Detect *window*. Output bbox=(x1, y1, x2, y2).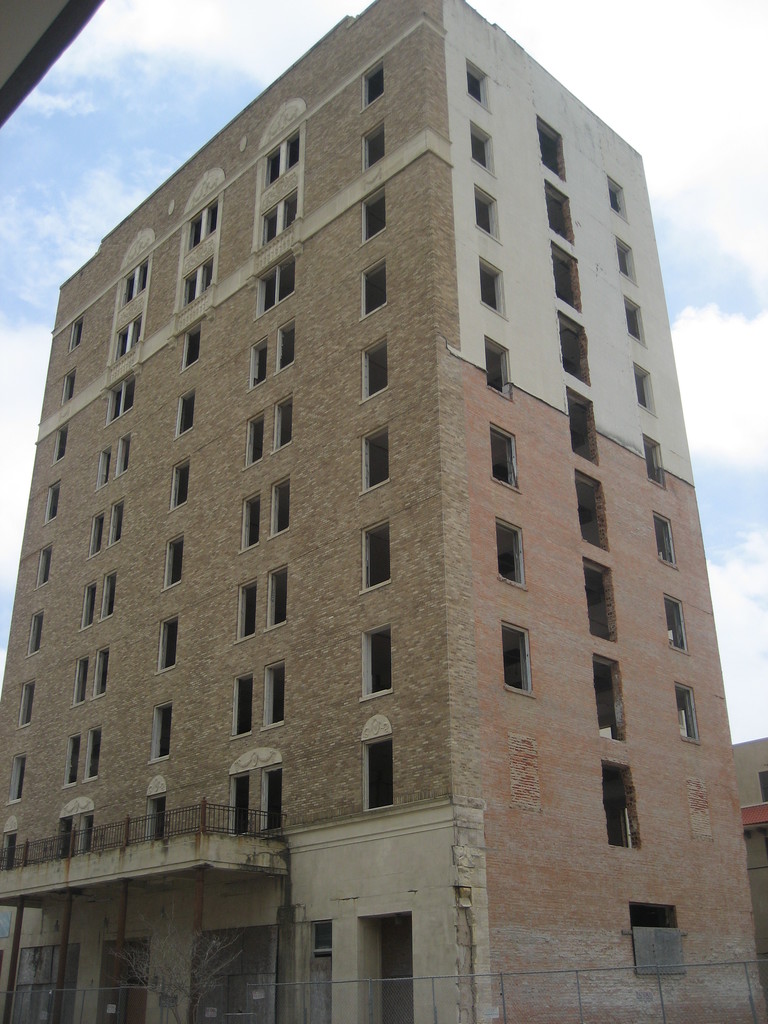
bbox=(242, 409, 263, 470).
